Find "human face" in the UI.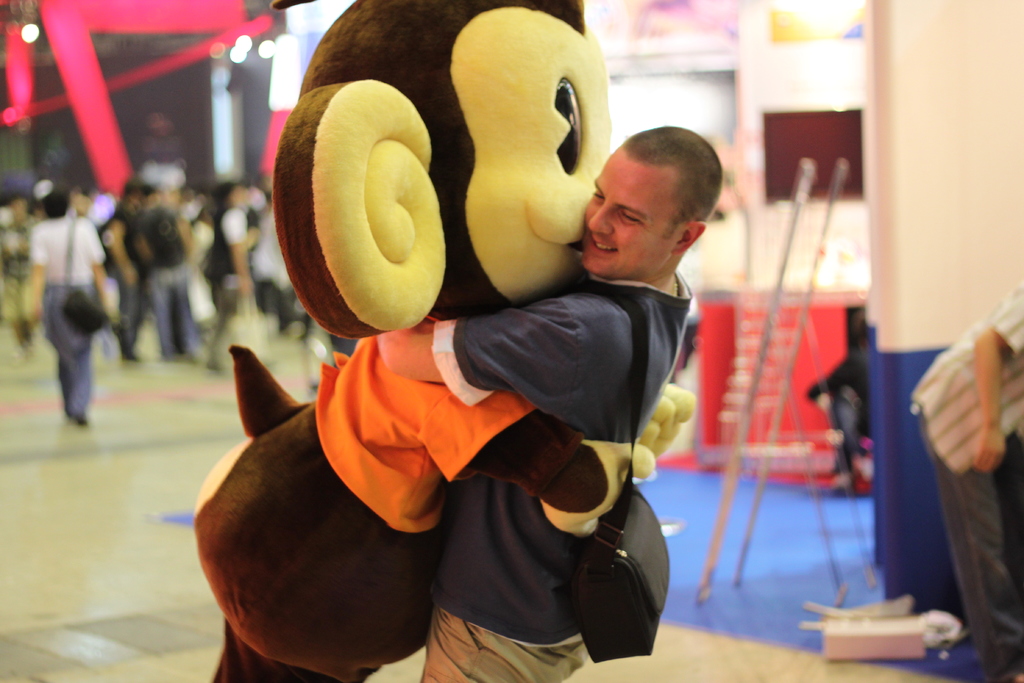
UI element at left=584, top=144, right=687, bottom=278.
